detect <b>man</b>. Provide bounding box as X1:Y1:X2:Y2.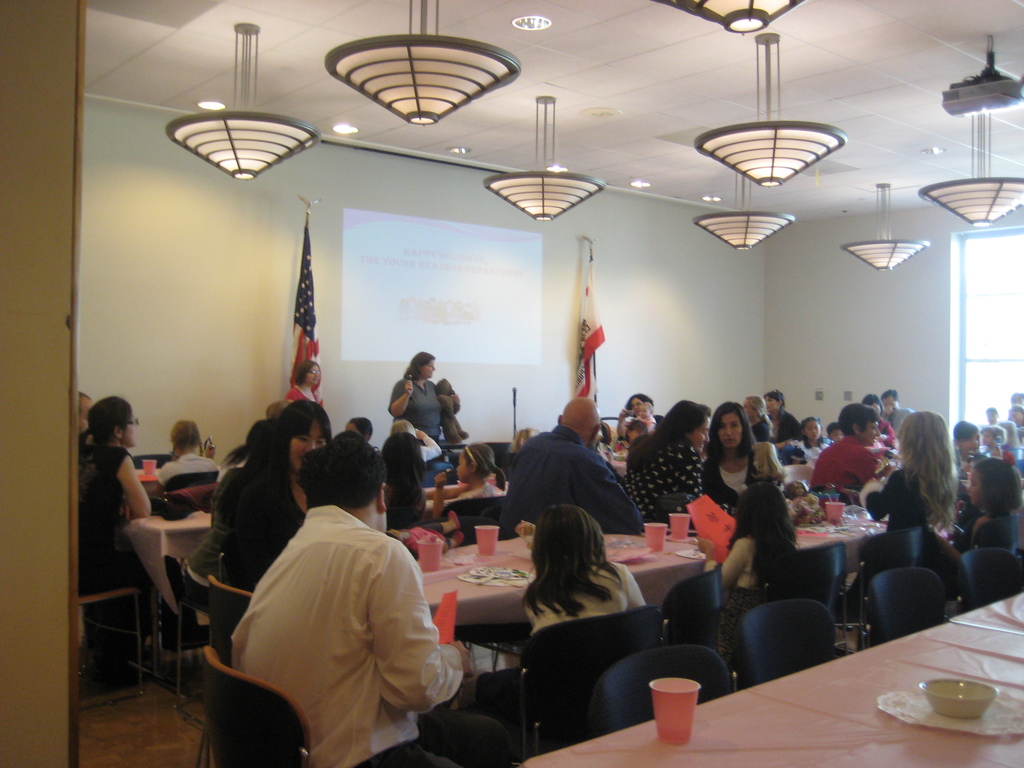
500:397:641:540.
